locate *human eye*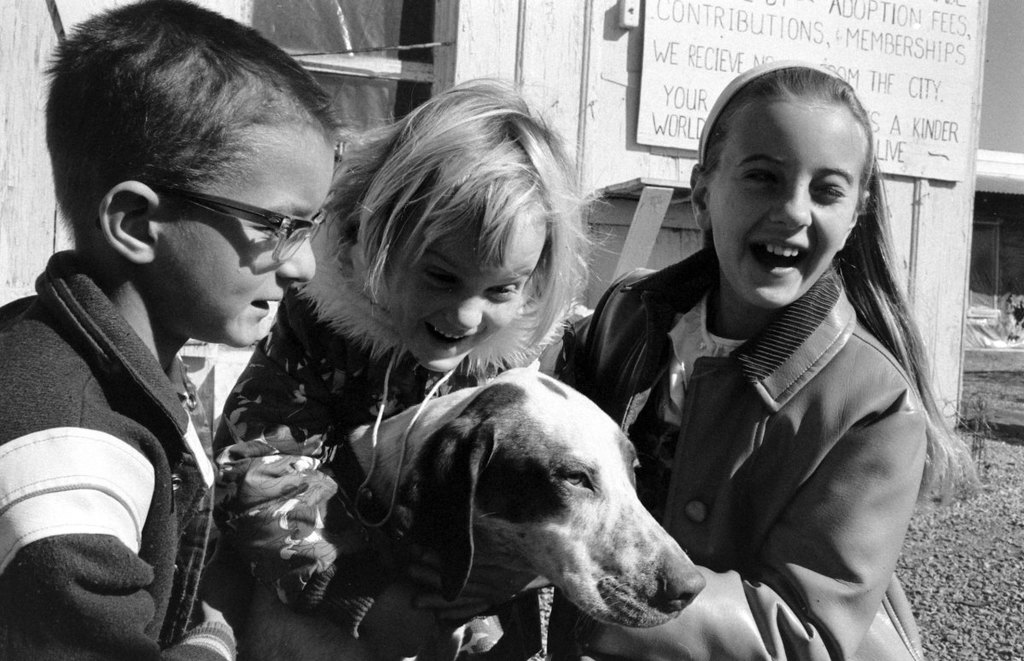
<bbox>421, 267, 459, 287</bbox>
